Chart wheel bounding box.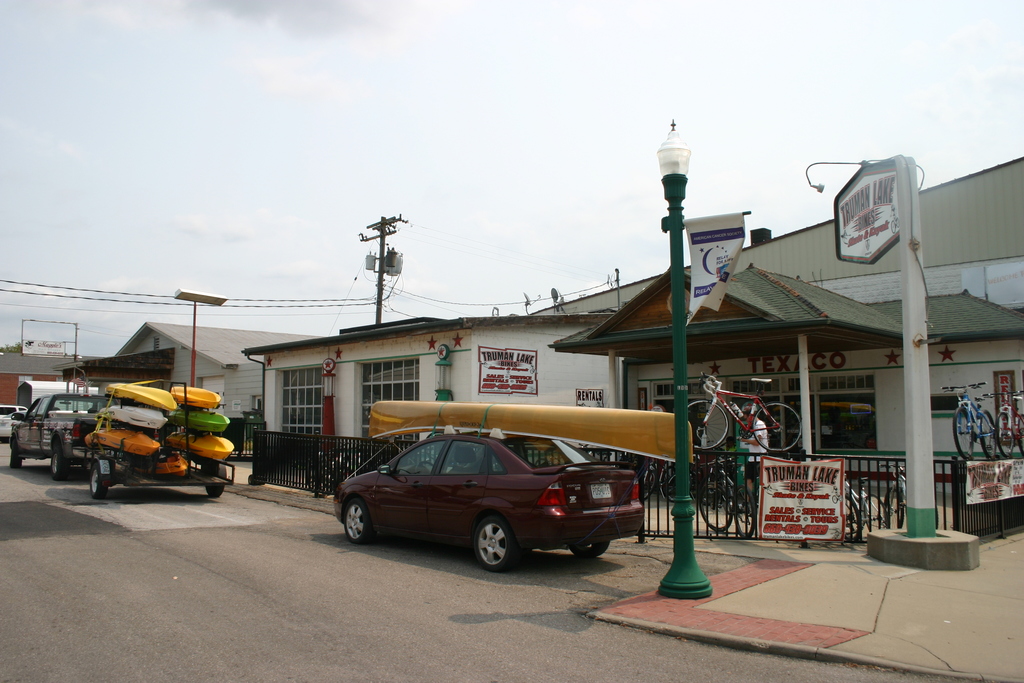
Charted: left=205, top=477, right=223, bottom=498.
